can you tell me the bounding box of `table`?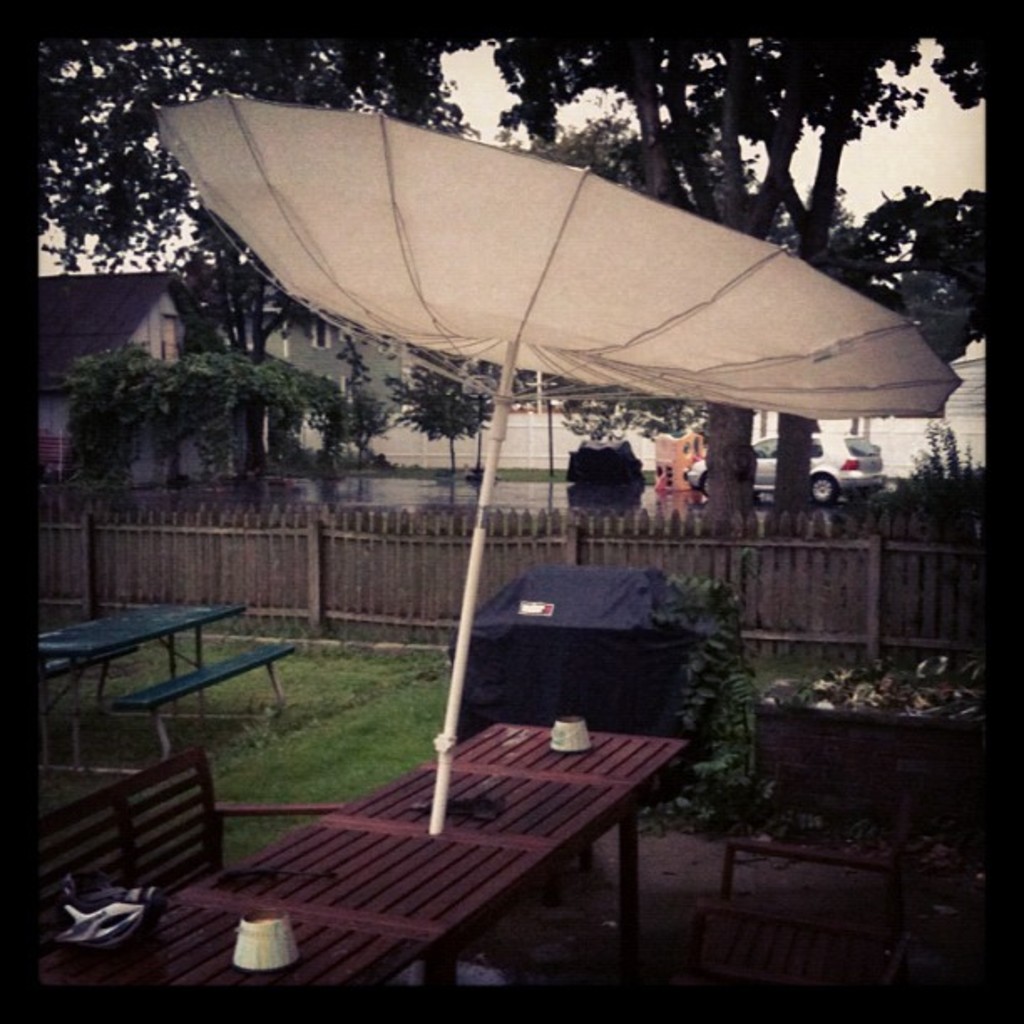
{"left": 176, "top": 731, "right": 681, "bottom": 972}.
